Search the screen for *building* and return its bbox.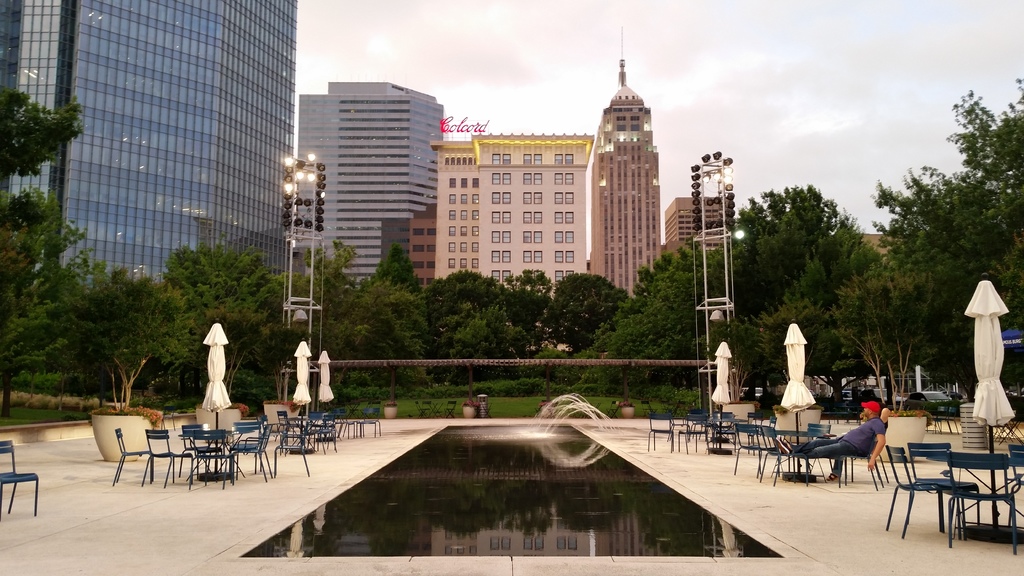
Found: l=587, t=40, r=664, b=298.
